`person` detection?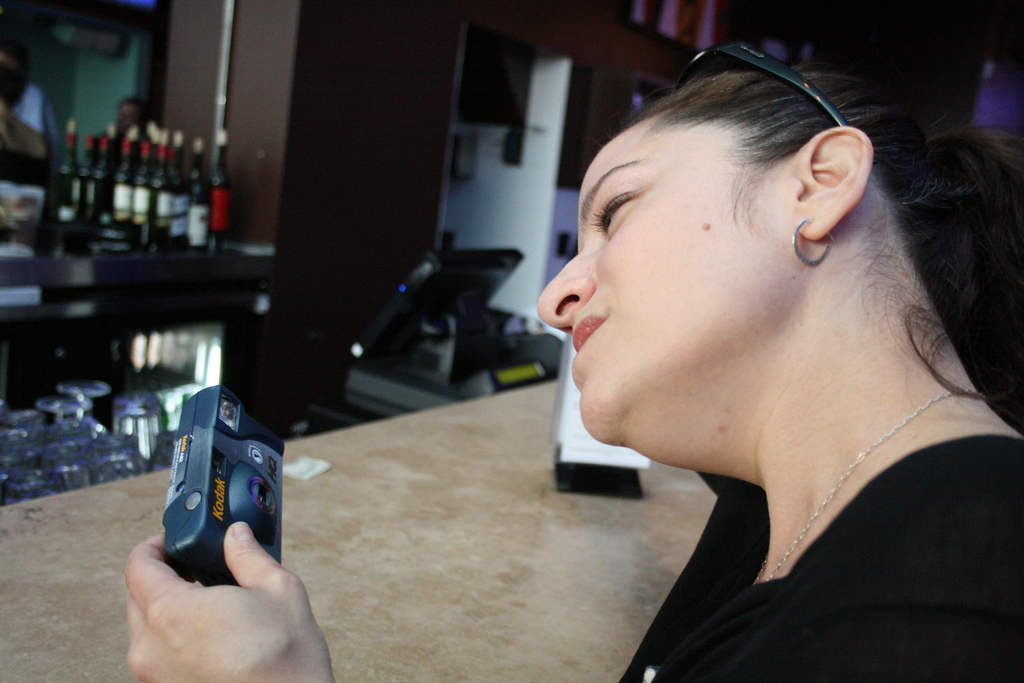
x1=118 y1=59 x2=1023 y2=682
